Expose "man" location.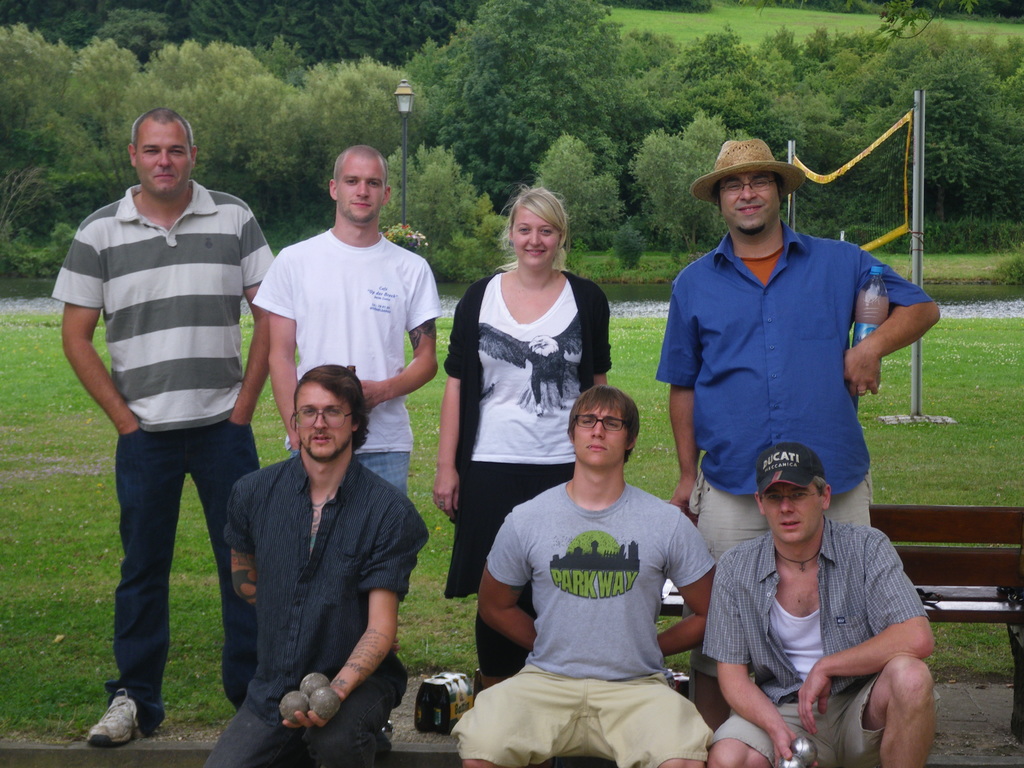
Exposed at left=54, top=96, right=263, bottom=688.
